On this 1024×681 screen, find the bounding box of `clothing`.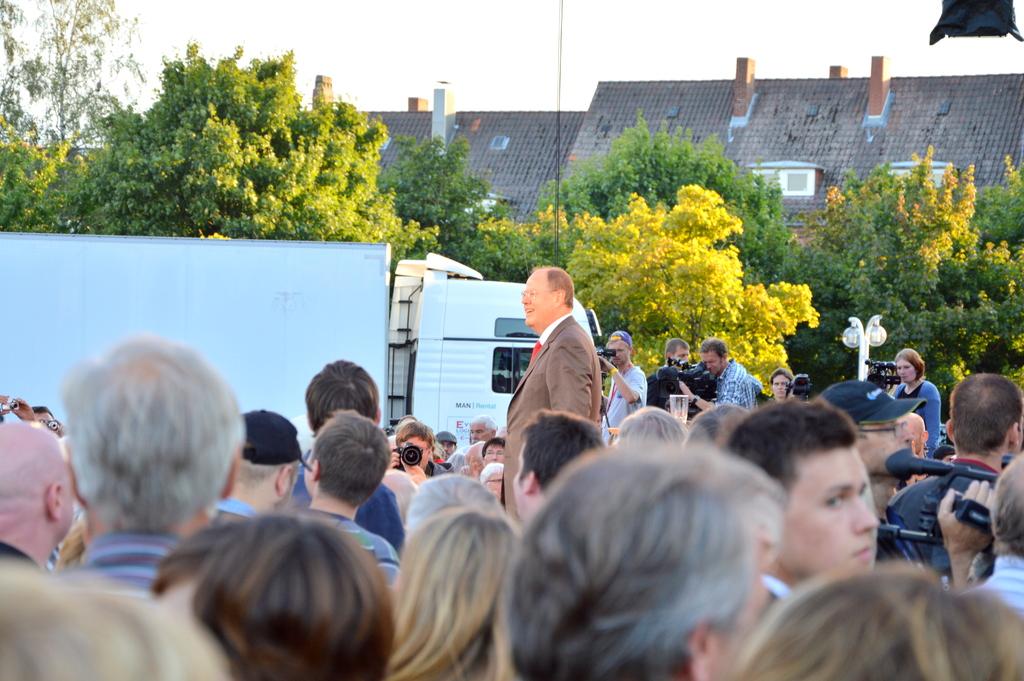
Bounding box: BBox(714, 352, 756, 415).
